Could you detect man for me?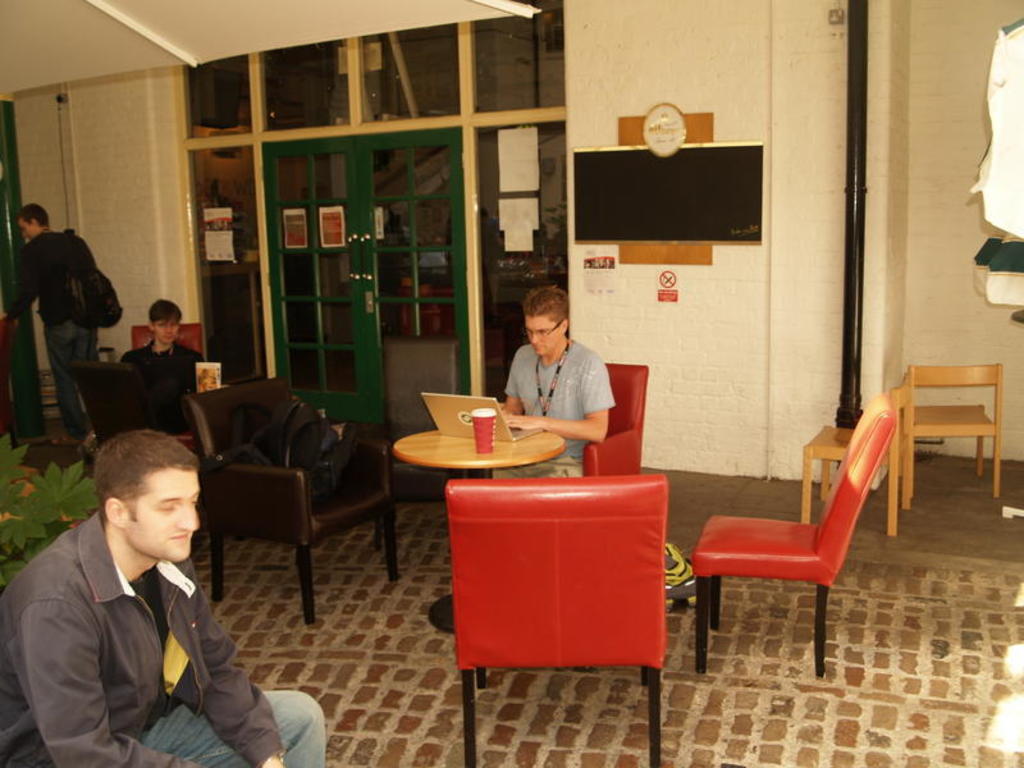
Detection result: region(115, 294, 210, 403).
